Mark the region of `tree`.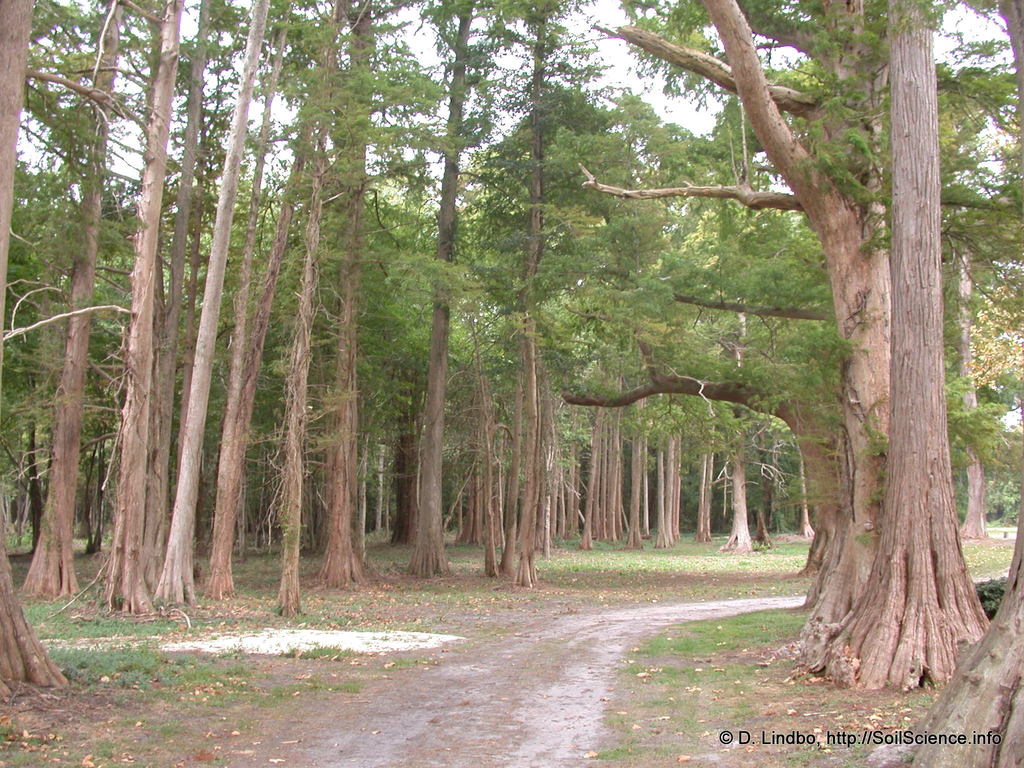
Region: rect(0, 0, 35, 437).
